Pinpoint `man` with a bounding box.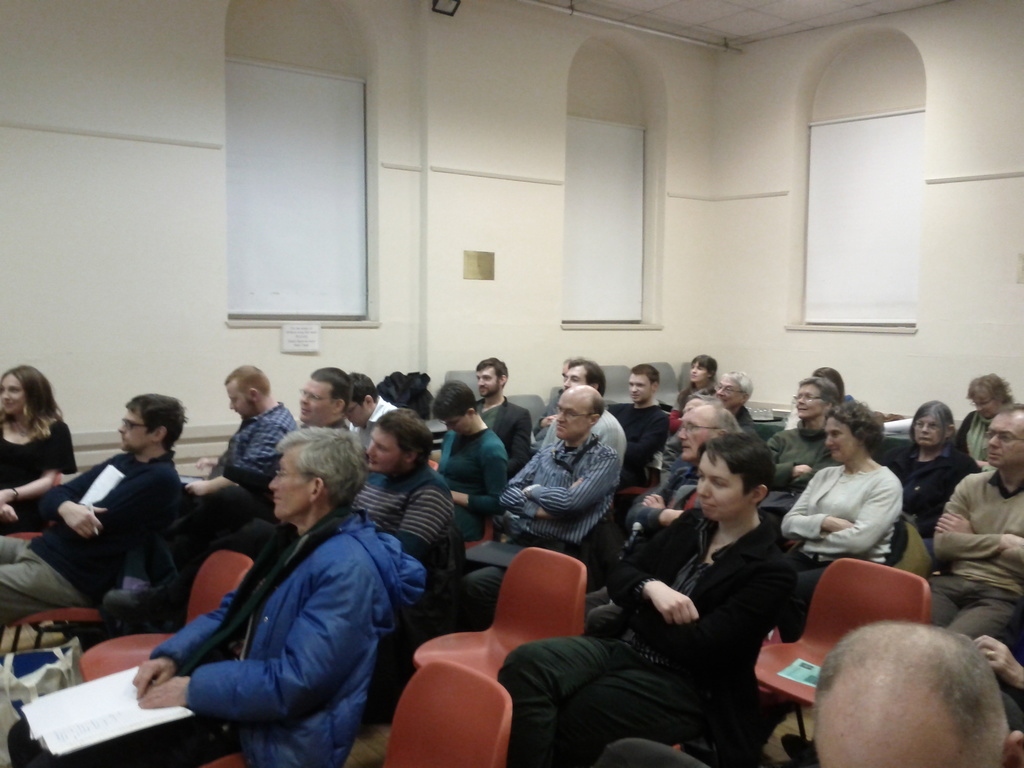
785,625,1023,767.
